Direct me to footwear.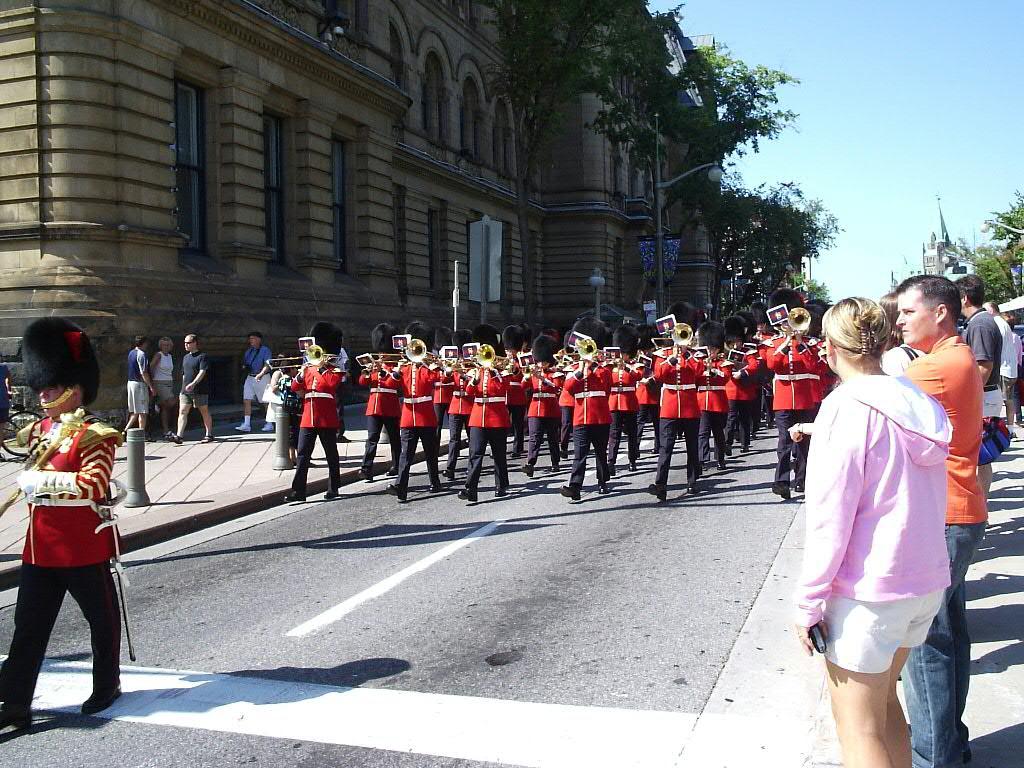
Direction: 326 491 341 499.
